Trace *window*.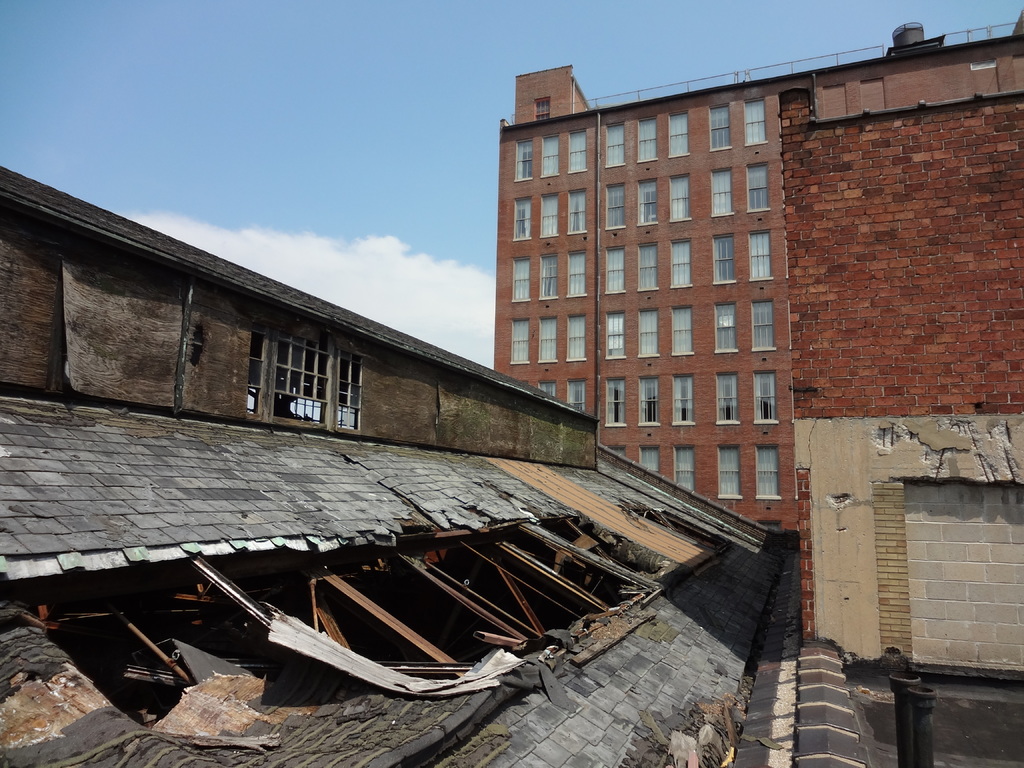
Traced to <region>712, 233, 735, 284</region>.
